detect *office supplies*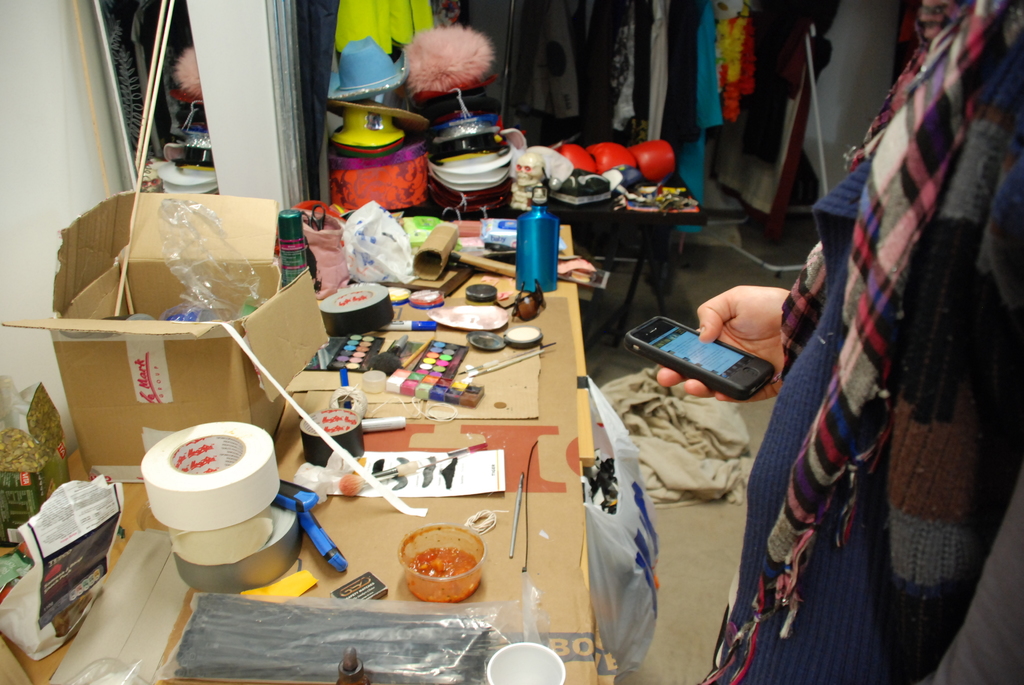
crop(584, 143, 631, 175)
